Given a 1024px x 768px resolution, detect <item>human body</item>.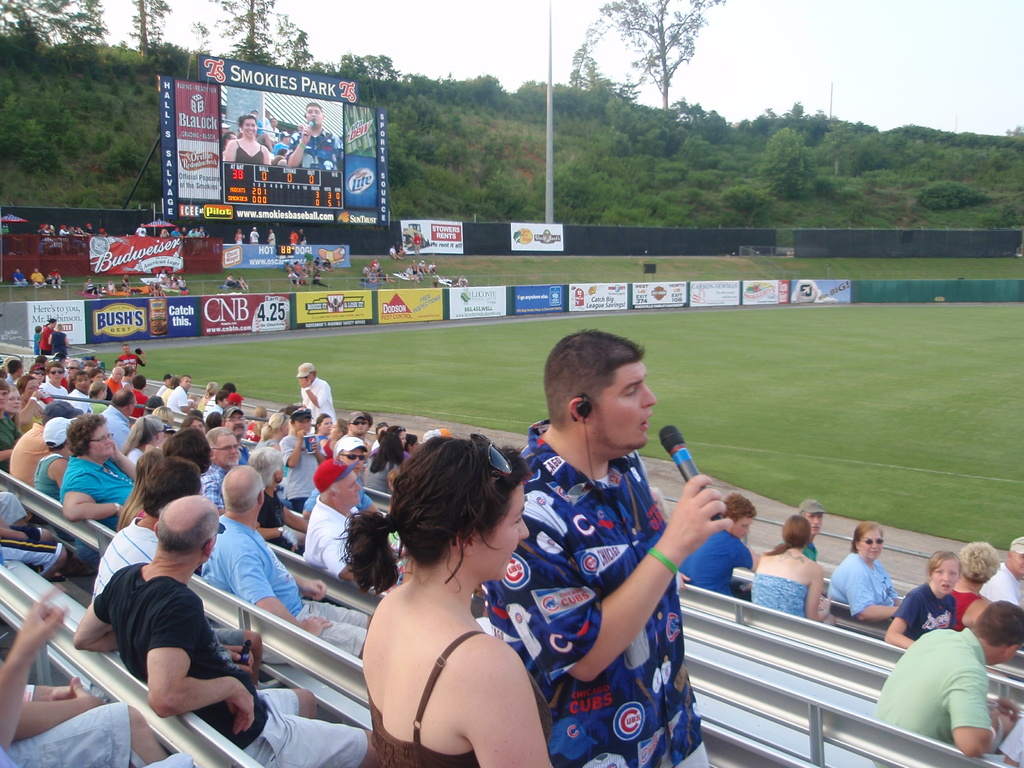
pyautogui.locateOnScreen(829, 522, 907, 620).
